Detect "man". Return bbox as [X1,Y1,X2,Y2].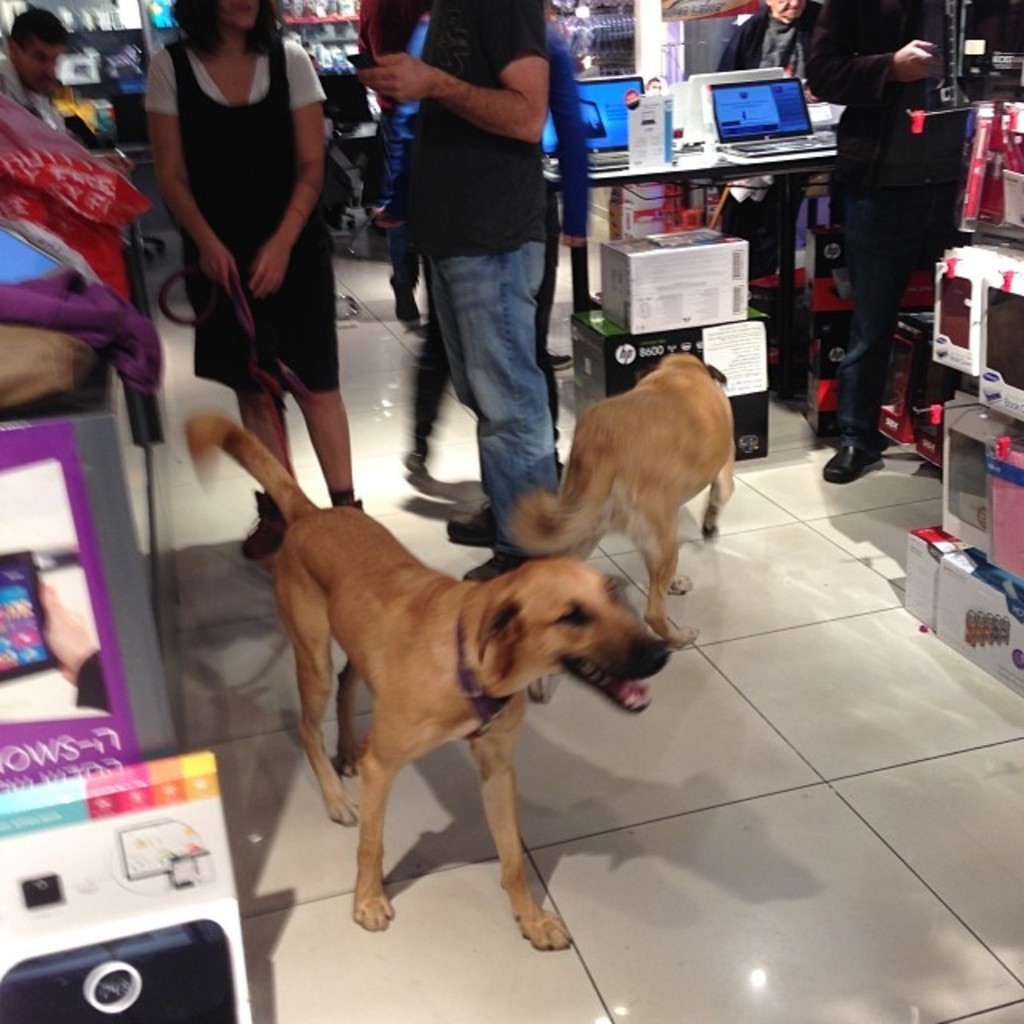
[347,0,608,536].
